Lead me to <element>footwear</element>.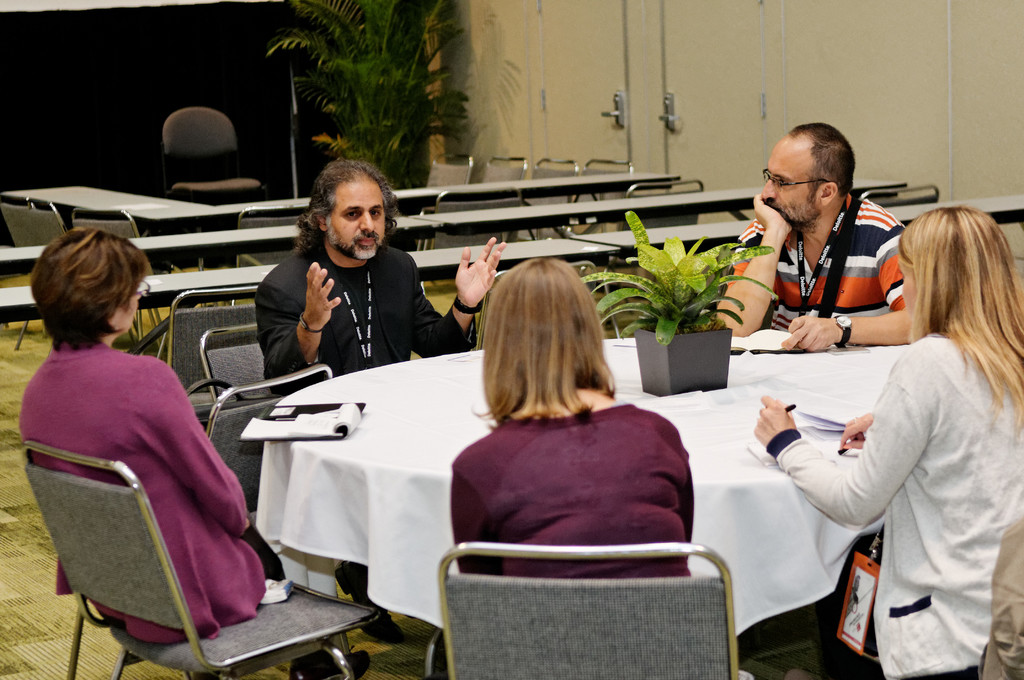
Lead to bbox=[336, 559, 403, 642].
